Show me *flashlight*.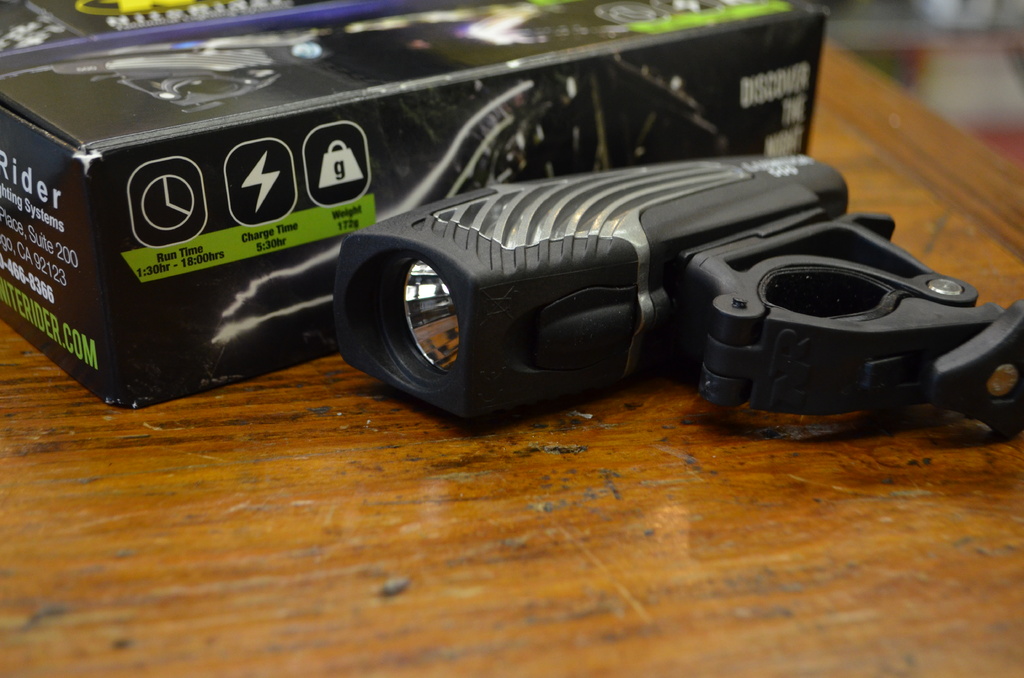
*flashlight* is here: detection(326, 162, 1023, 422).
